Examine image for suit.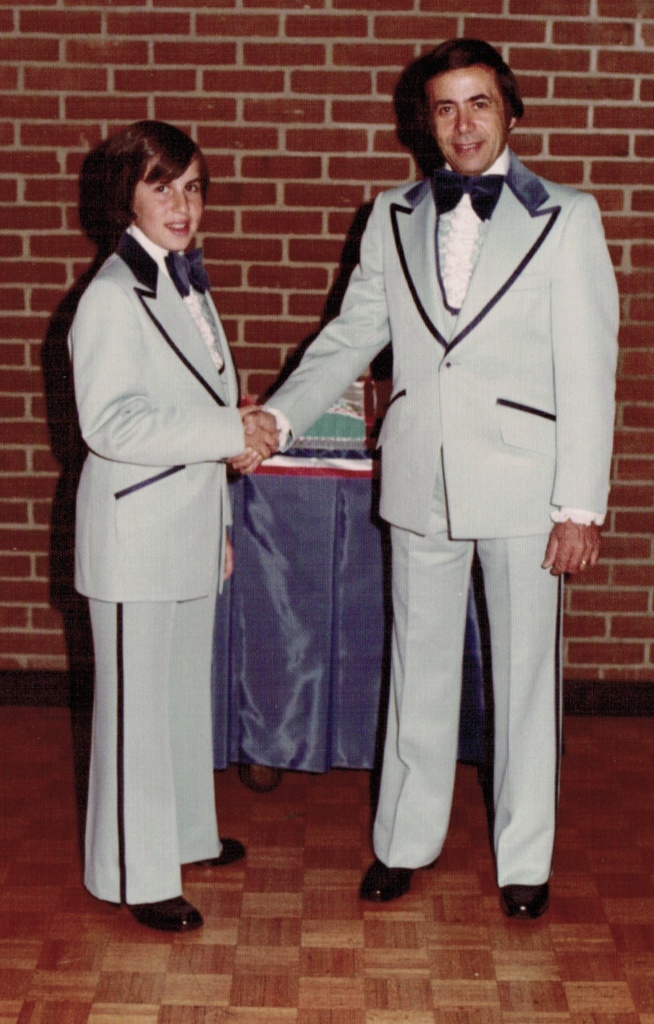
Examination result: region(263, 146, 620, 889).
